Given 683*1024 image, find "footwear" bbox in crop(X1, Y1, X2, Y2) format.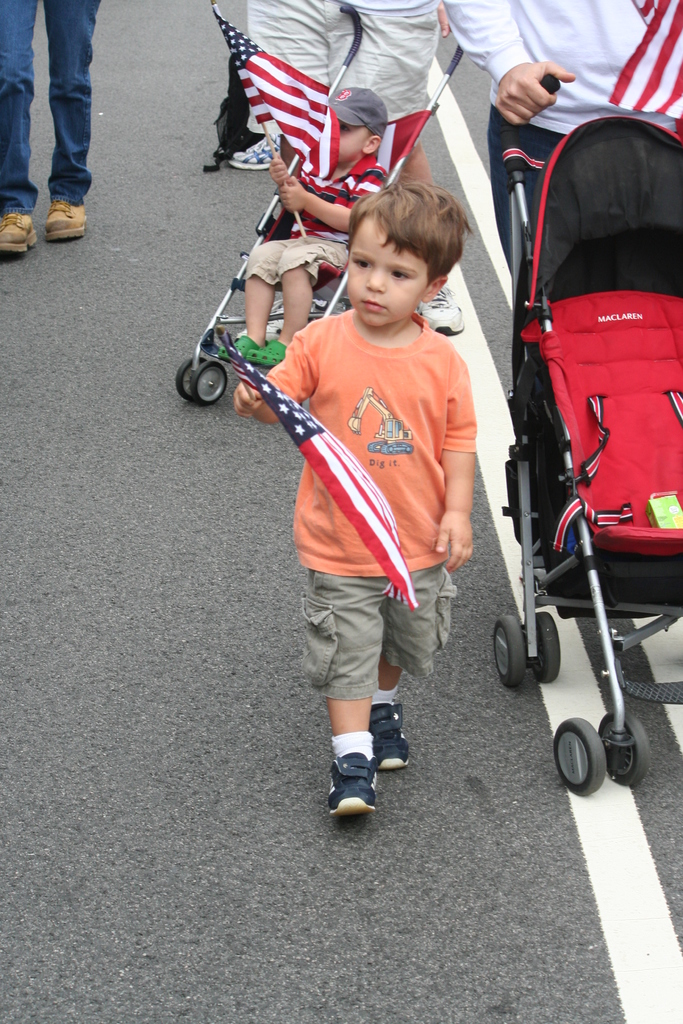
crop(224, 129, 284, 172).
